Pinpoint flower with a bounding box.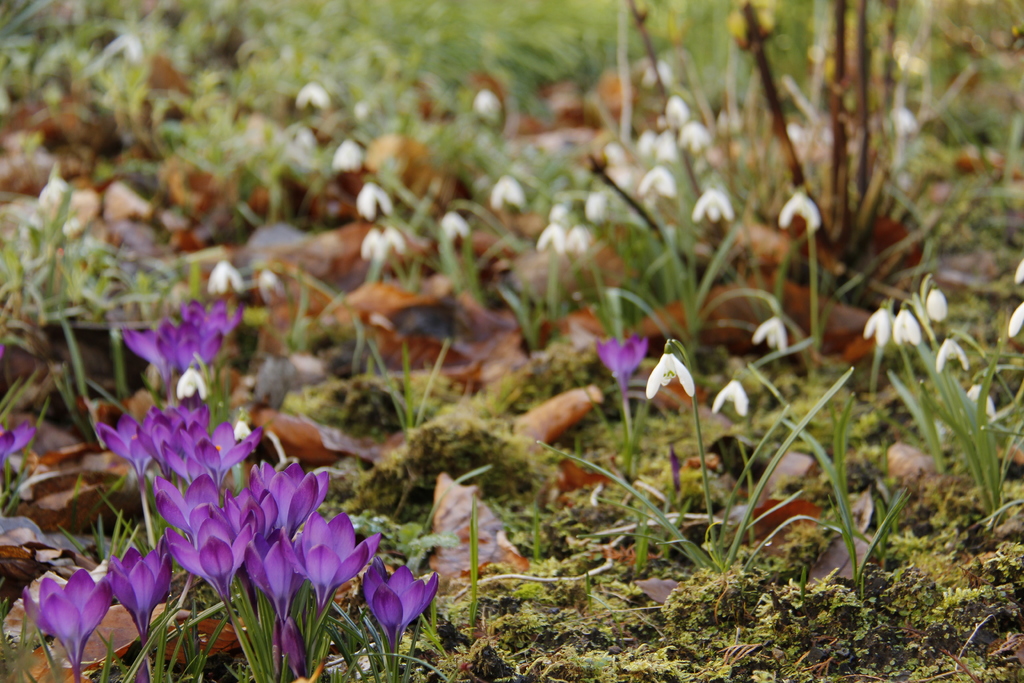
<box>681,117,710,159</box>.
